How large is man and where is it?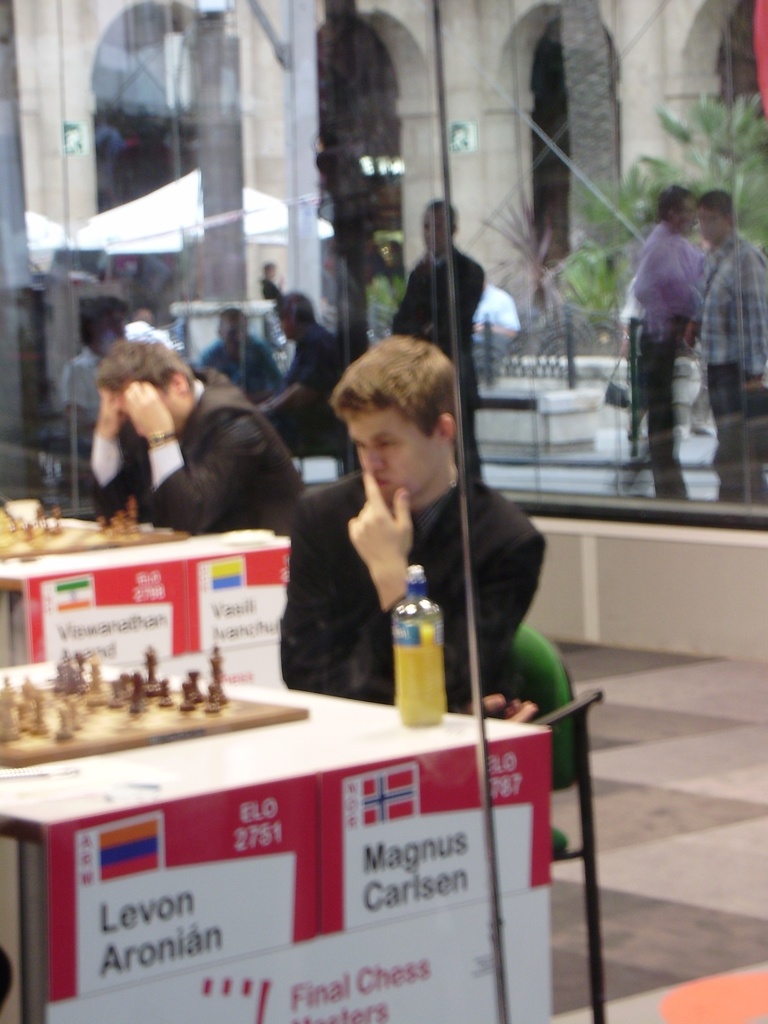
Bounding box: bbox=[195, 308, 291, 410].
